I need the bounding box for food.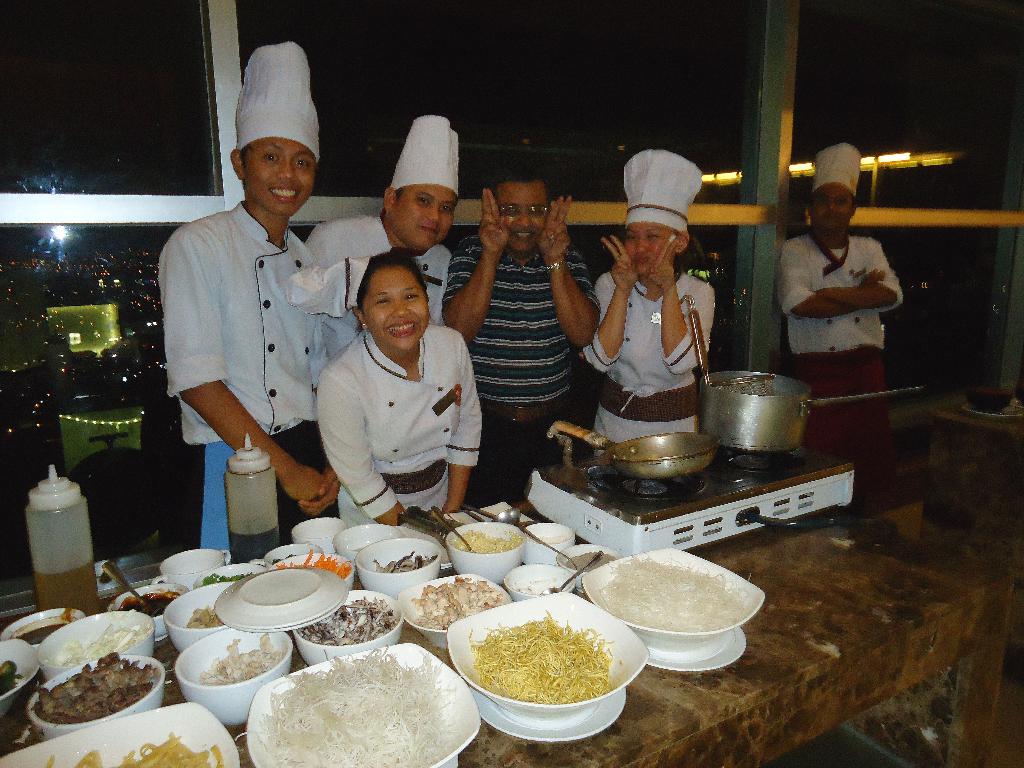
Here it is: 401:586:502:623.
